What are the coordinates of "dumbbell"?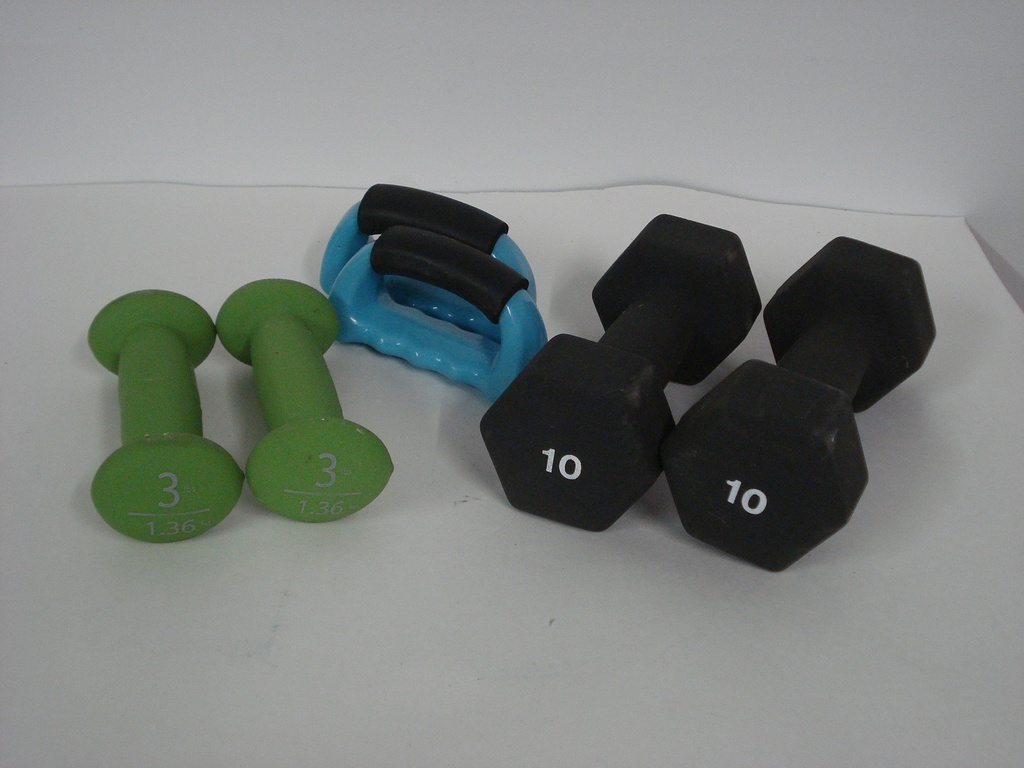
(left=212, top=276, right=398, bottom=524).
